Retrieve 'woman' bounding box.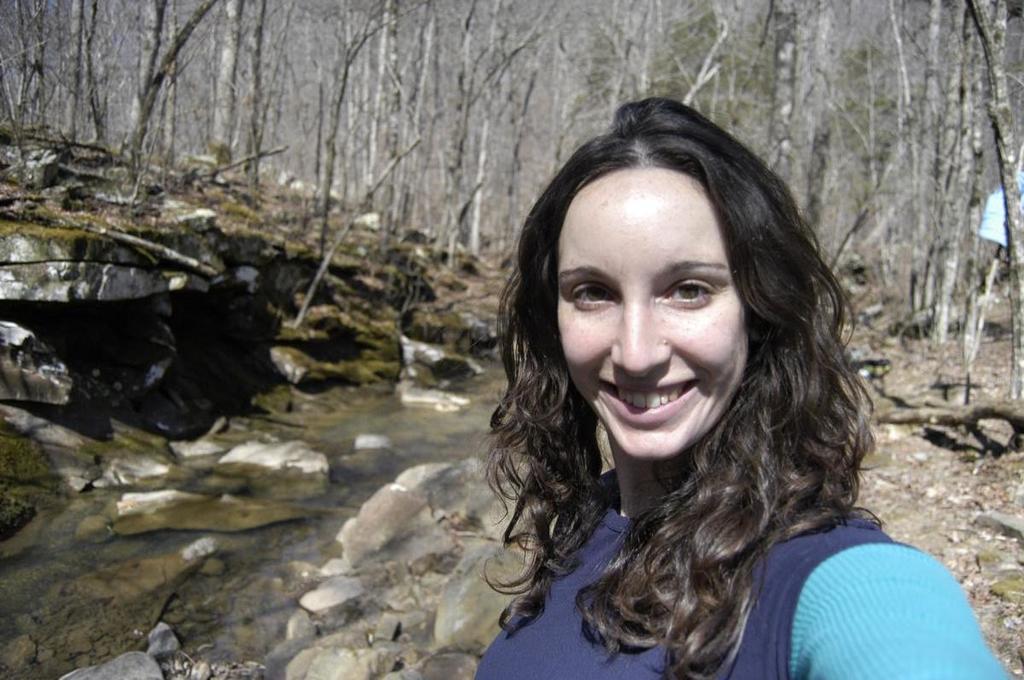
Bounding box: [x1=412, y1=109, x2=950, y2=675].
